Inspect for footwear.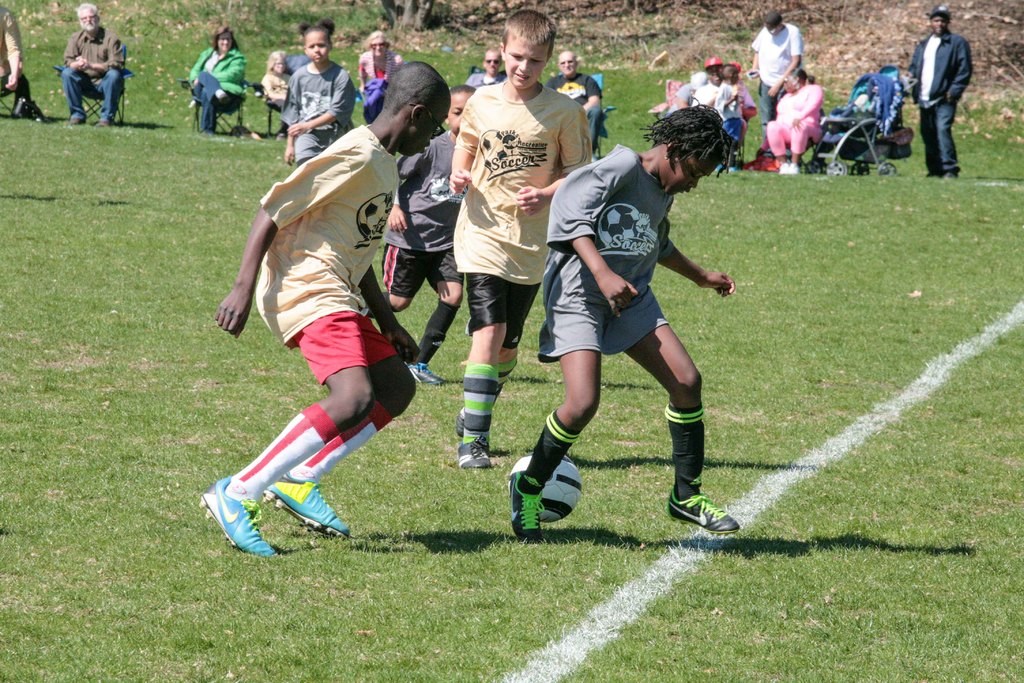
Inspection: (660, 485, 743, 549).
